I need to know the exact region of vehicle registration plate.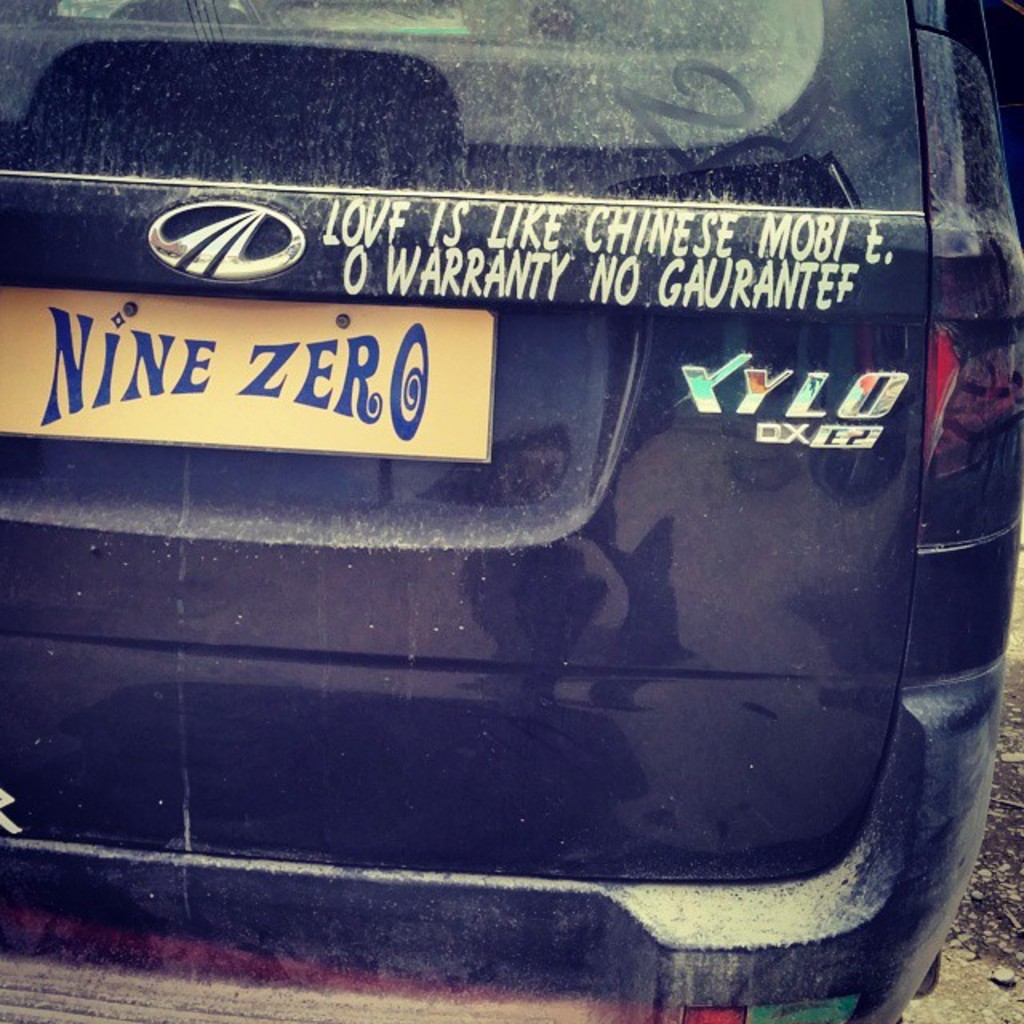
Region: rect(0, 293, 493, 462).
